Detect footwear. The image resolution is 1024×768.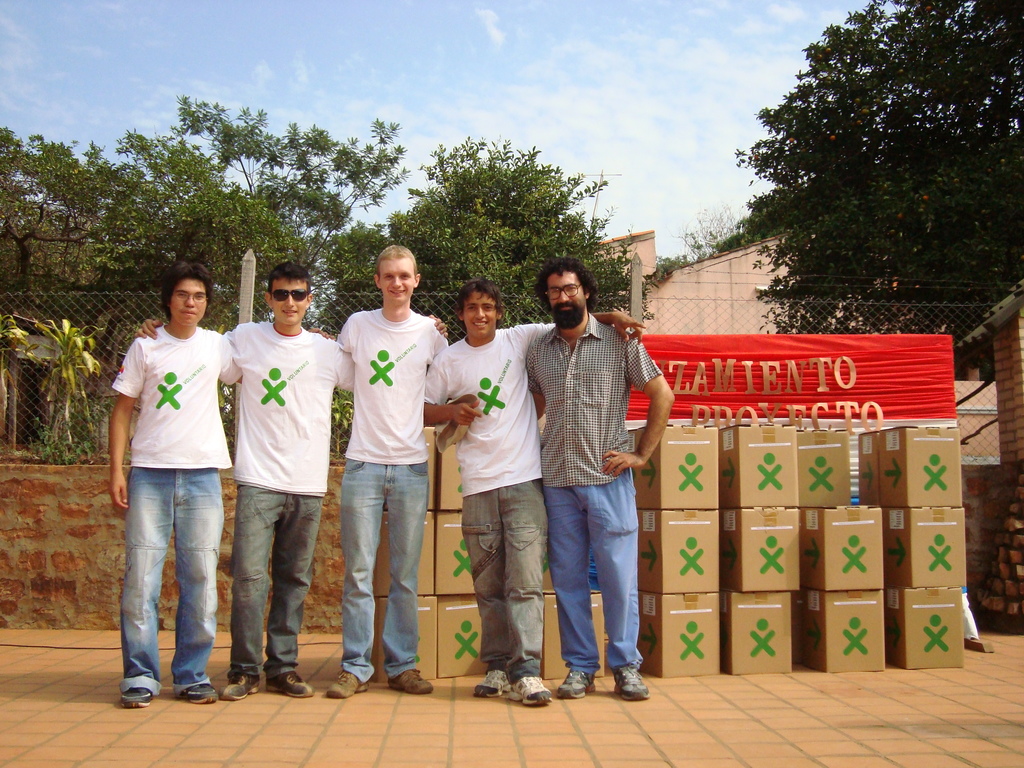
329:673:362:697.
